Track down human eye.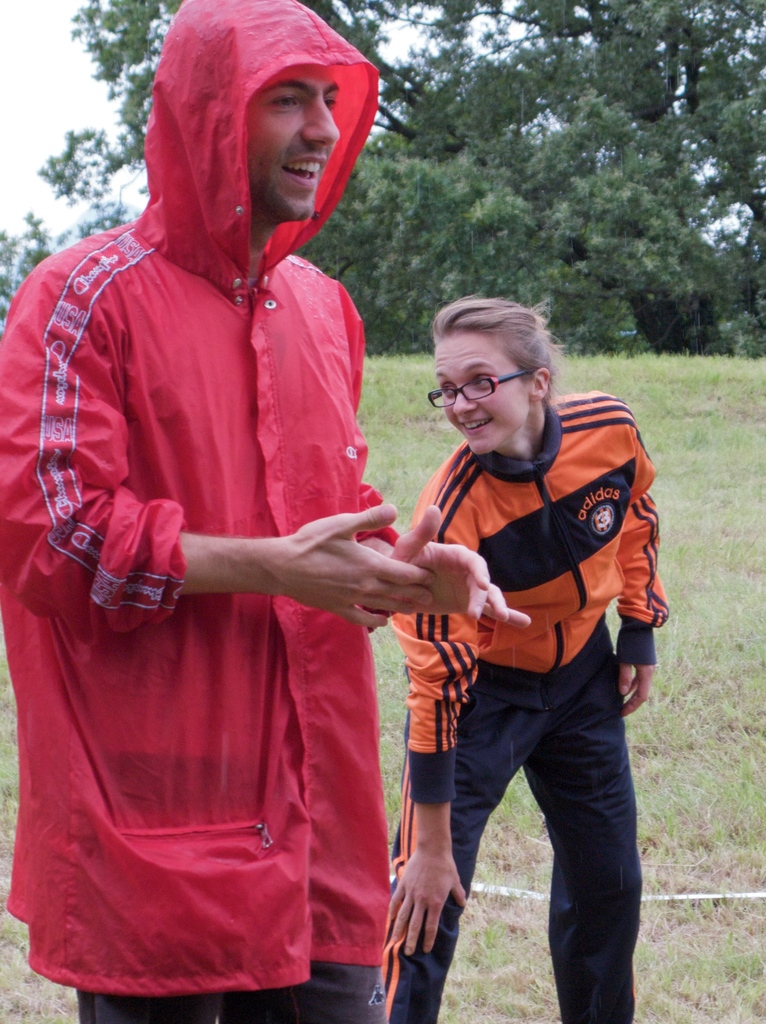
Tracked to box=[471, 373, 489, 392].
